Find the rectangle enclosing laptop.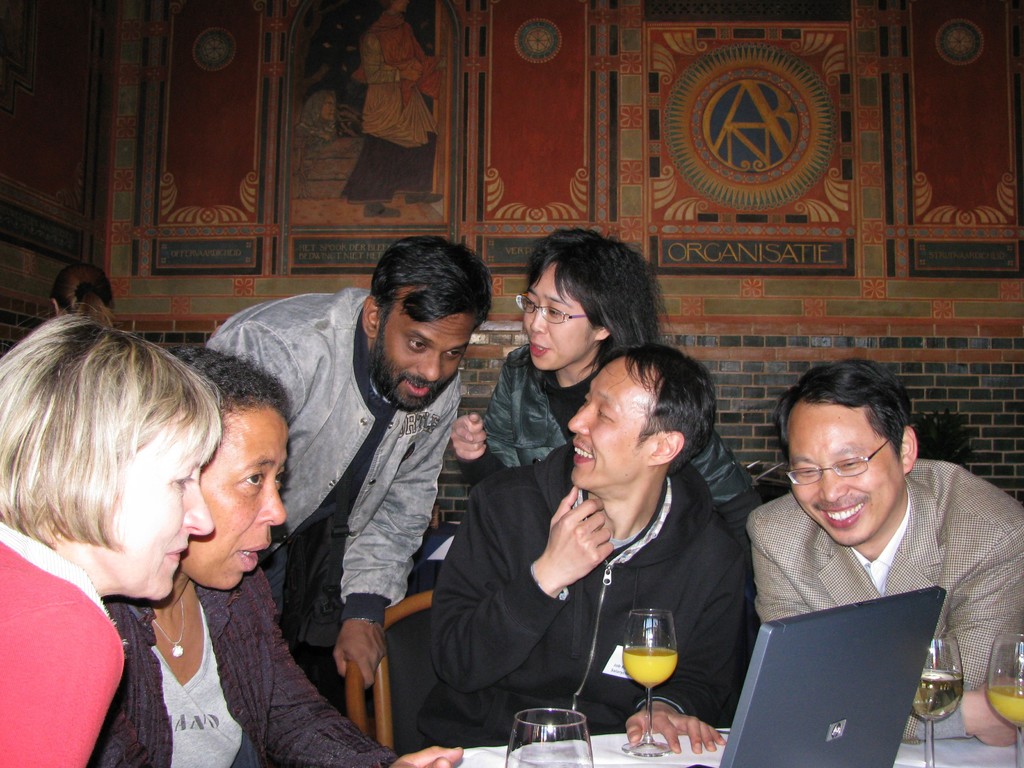
<bbox>686, 586, 938, 767</bbox>.
